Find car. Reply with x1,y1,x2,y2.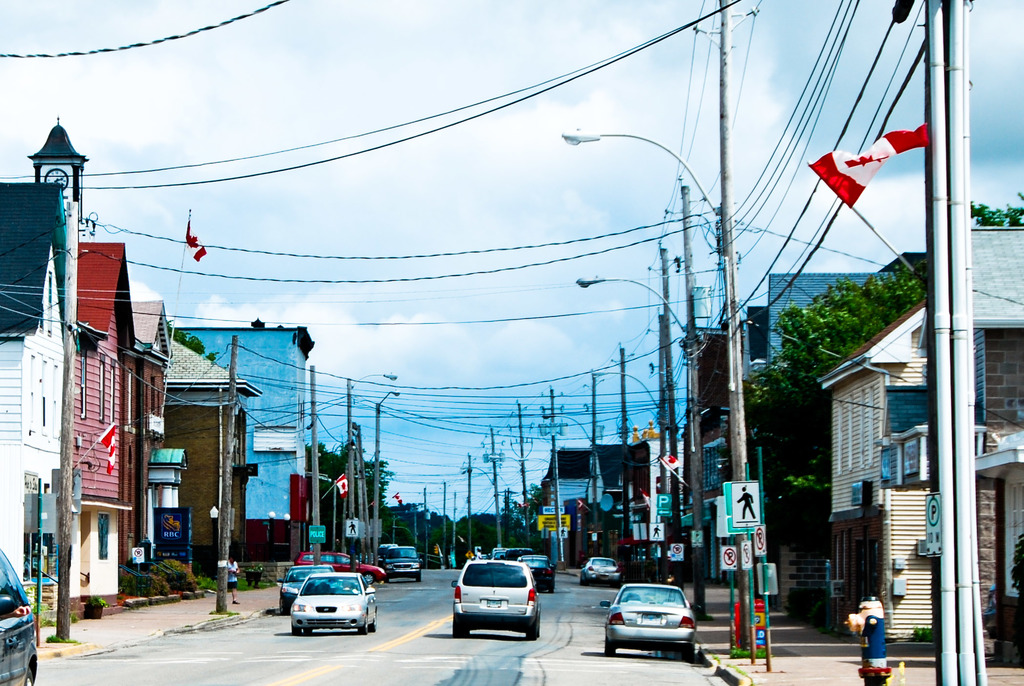
0,553,38,685.
